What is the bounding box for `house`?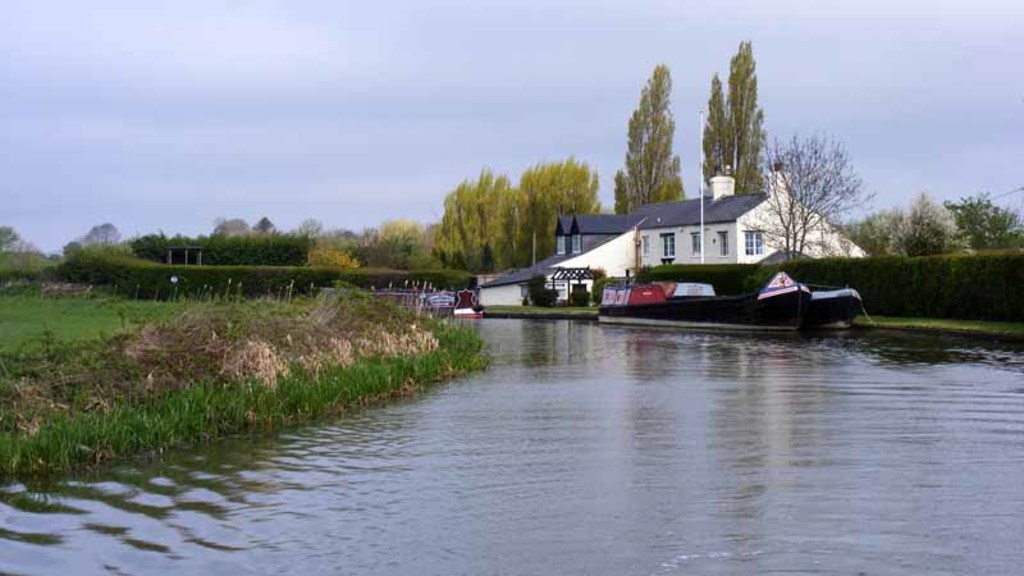
BBox(477, 168, 861, 310).
